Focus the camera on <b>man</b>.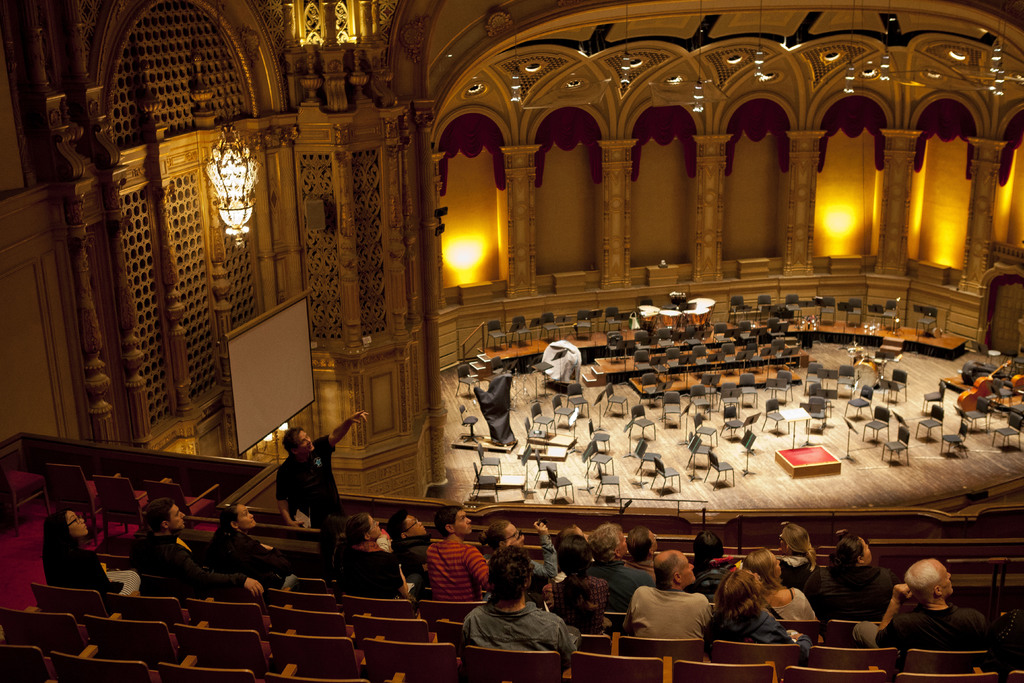
Focus region: <box>621,541,715,641</box>.
